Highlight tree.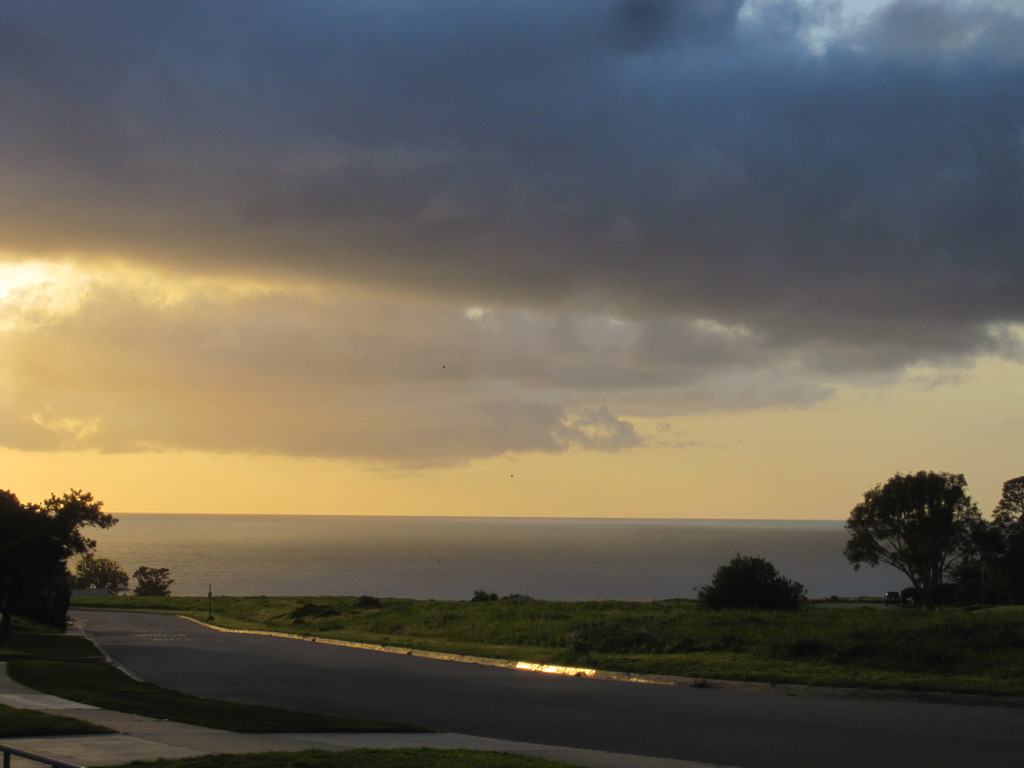
Highlighted region: [700,558,803,614].
